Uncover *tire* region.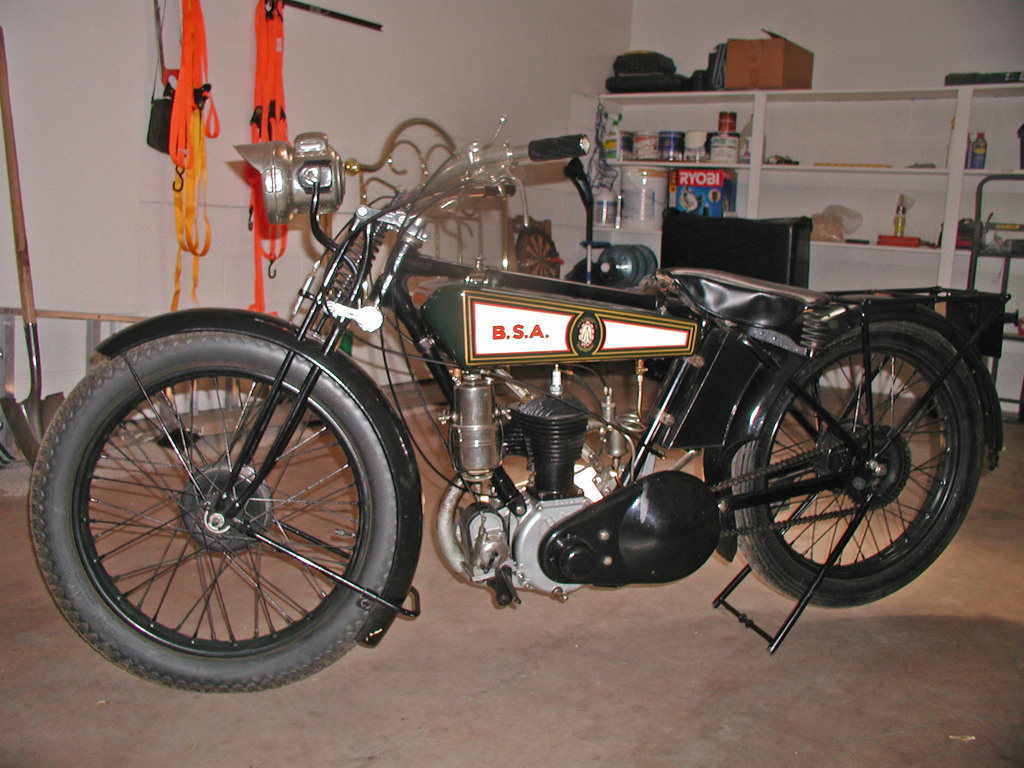
Uncovered: locate(728, 287, 967, 622).
